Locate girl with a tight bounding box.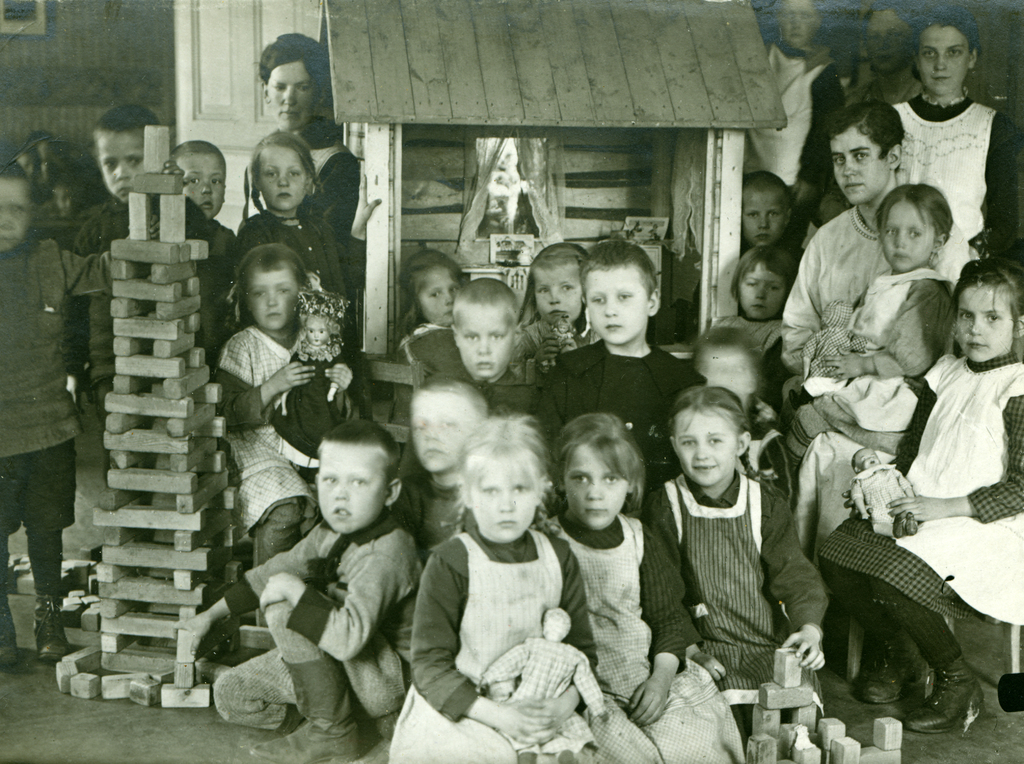
pyautogui.locateOnScreen(209, 245, 359, 622).
